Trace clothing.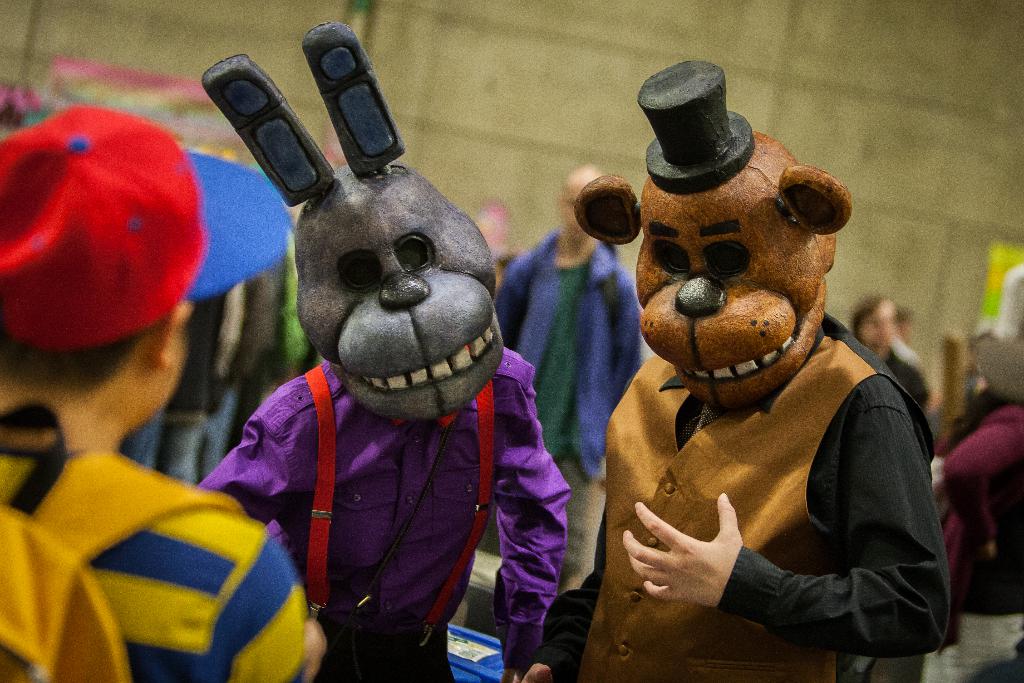
Traced to left=534, top=313, right=952, bottom=682.
